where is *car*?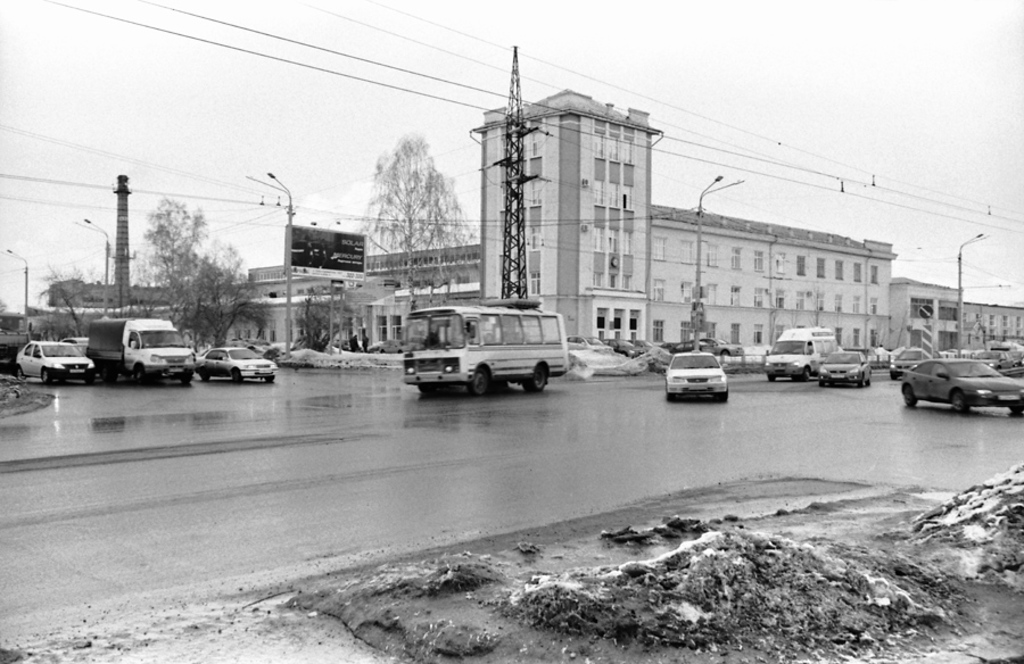
detection(14, 333, 98, 385).
